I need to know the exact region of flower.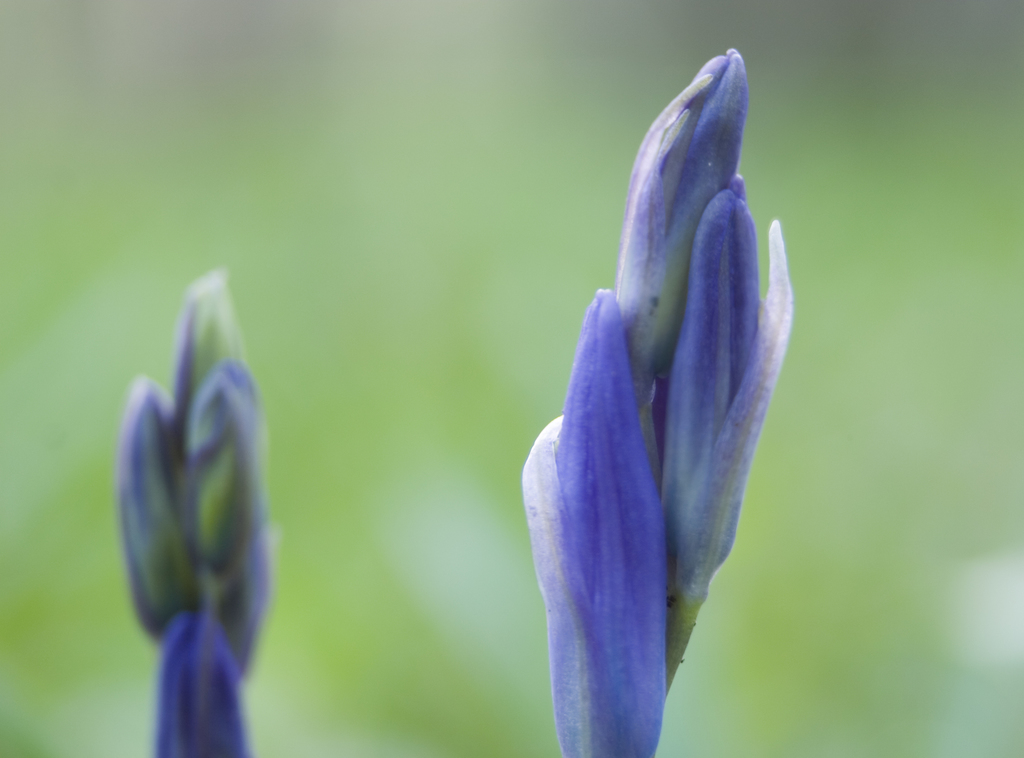
Region: l=493, t=42, r=794, b=757.
